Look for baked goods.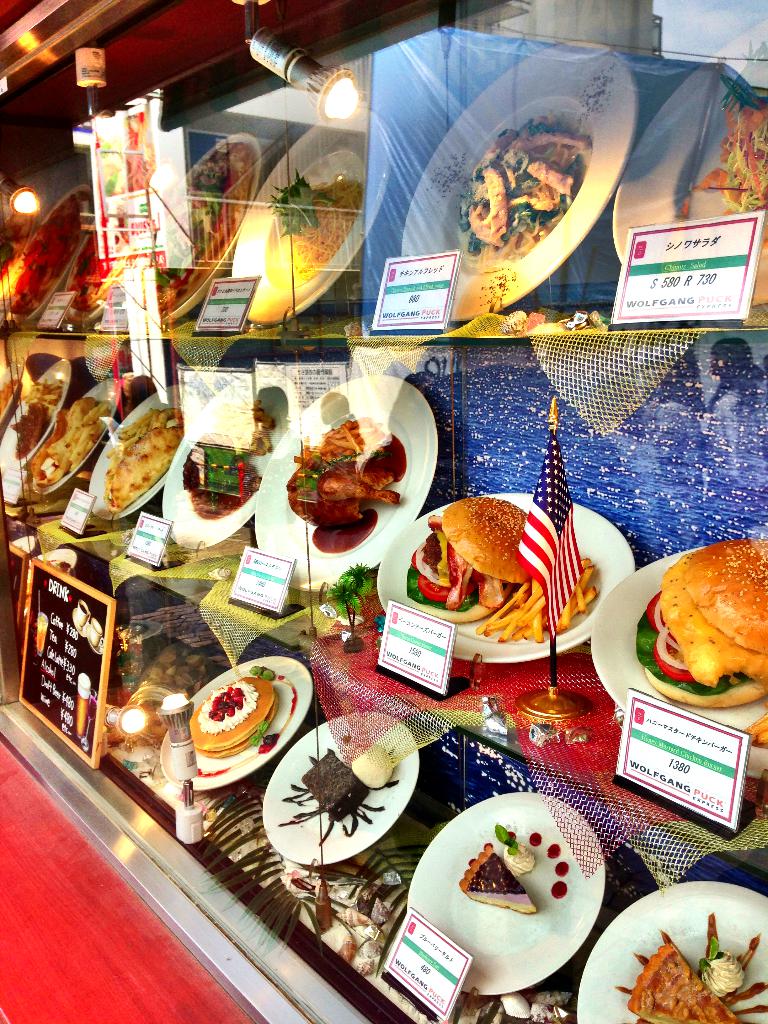
Found: x1=625, y1=943, x2=739, y2=1023.
